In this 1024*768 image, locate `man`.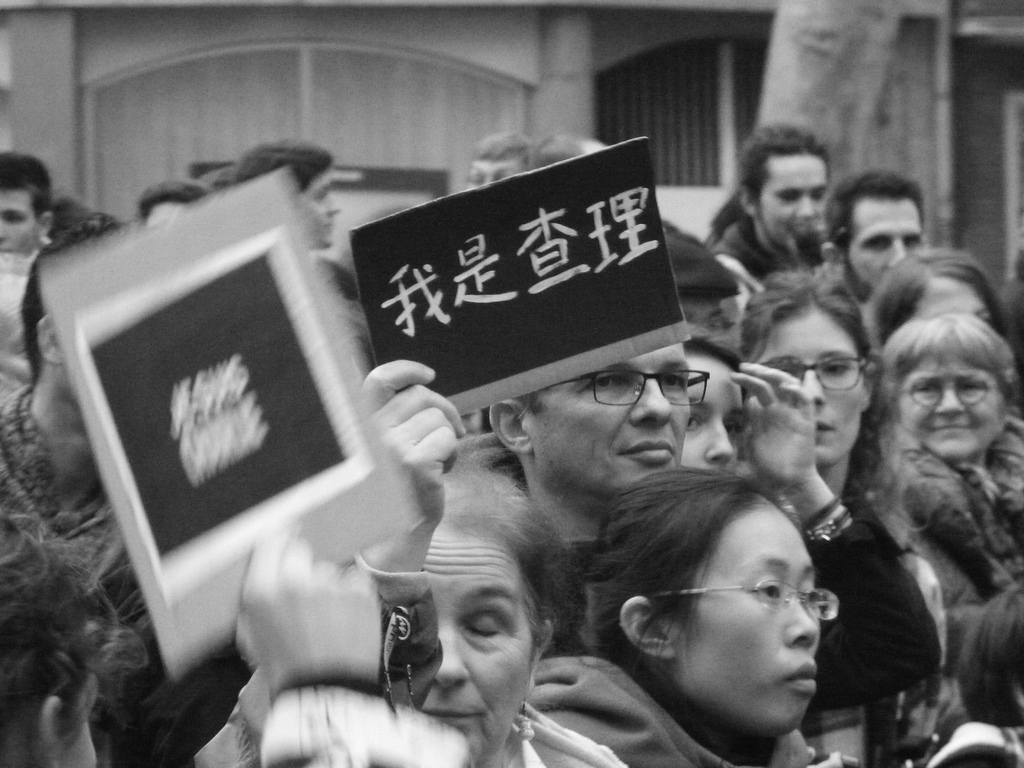
Bounding box: [708,122,837,307].
